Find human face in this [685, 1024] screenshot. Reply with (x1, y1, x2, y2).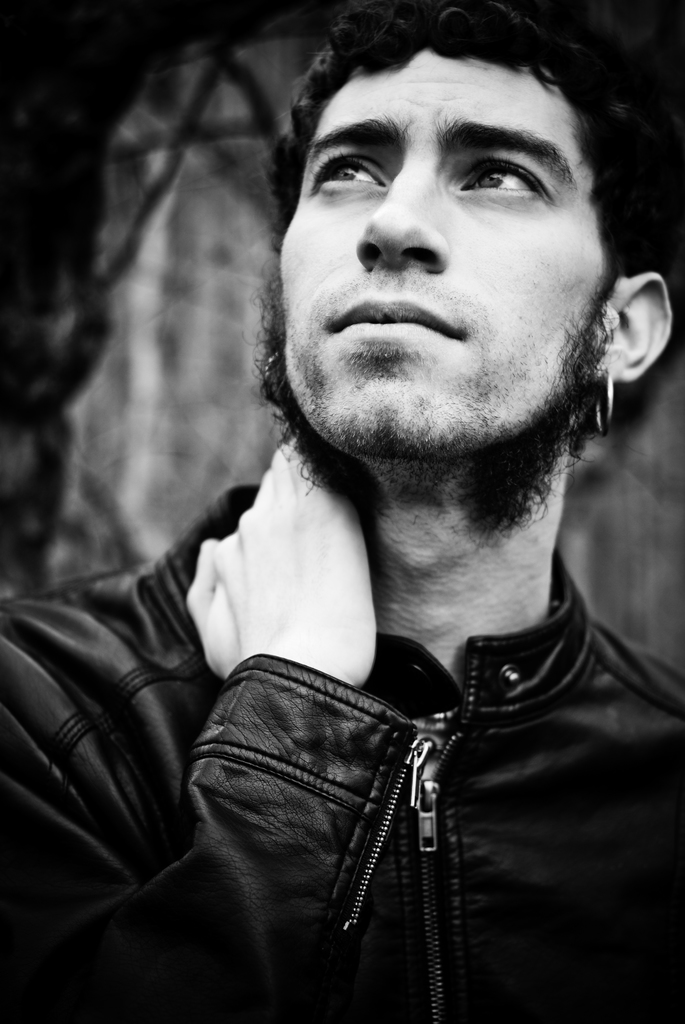
(280, 52, 608, 451).
